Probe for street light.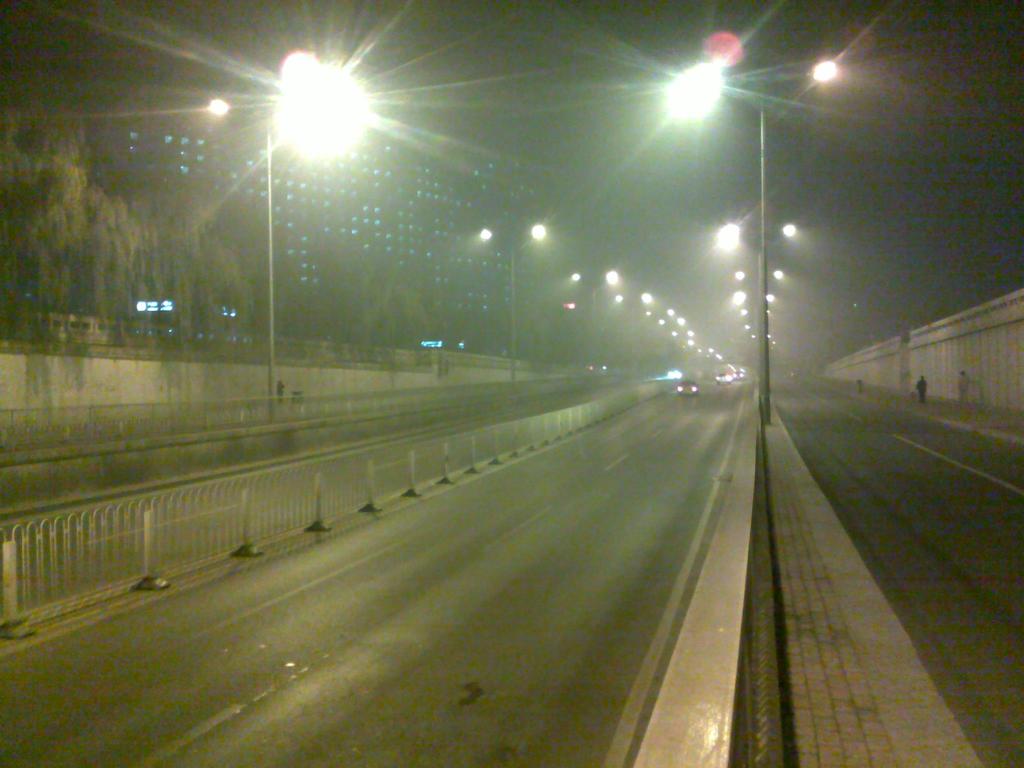
Probe result: (731,289,781,311).
